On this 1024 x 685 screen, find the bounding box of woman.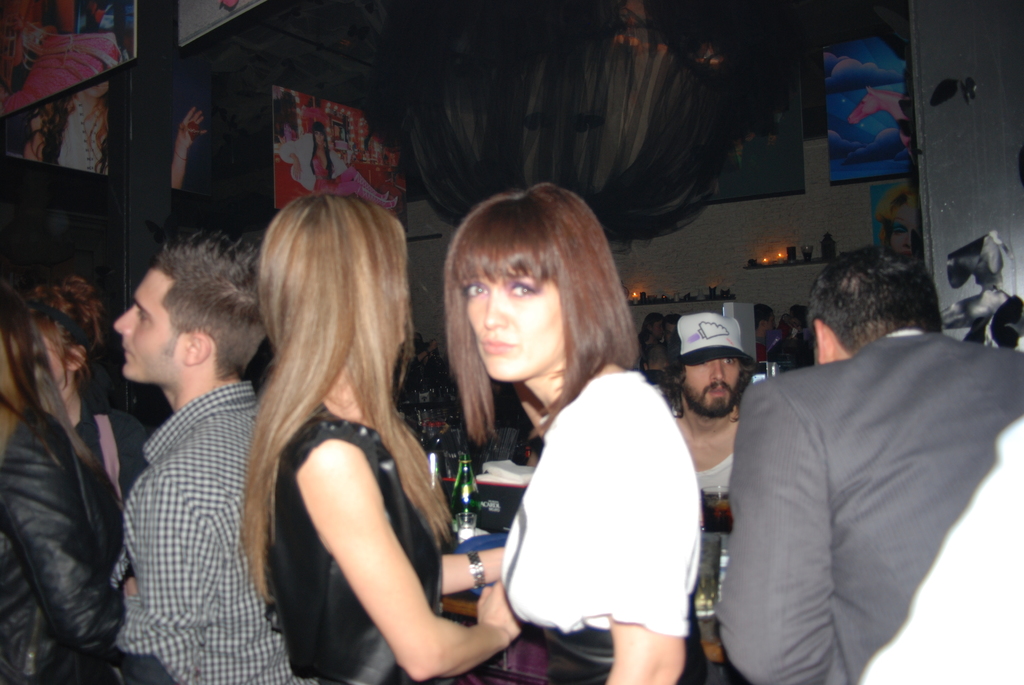
Bounding box: region(0, 269, 125, 684).
